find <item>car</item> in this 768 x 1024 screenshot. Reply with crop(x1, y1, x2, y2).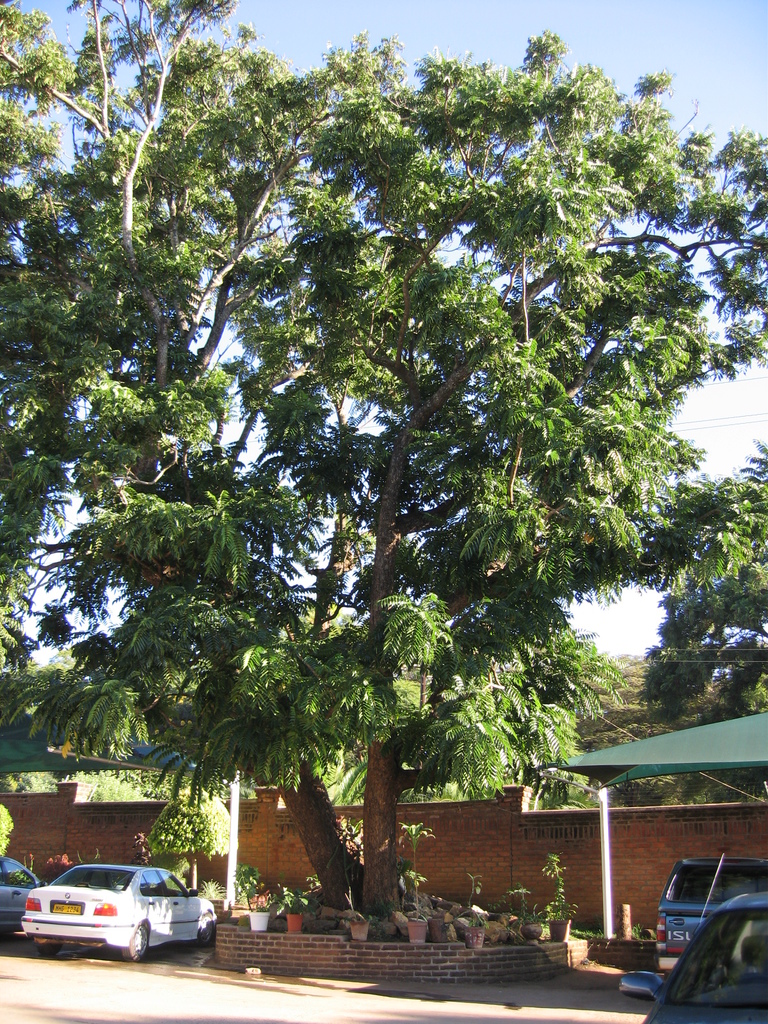
crop(648, 851, 767, 975).
